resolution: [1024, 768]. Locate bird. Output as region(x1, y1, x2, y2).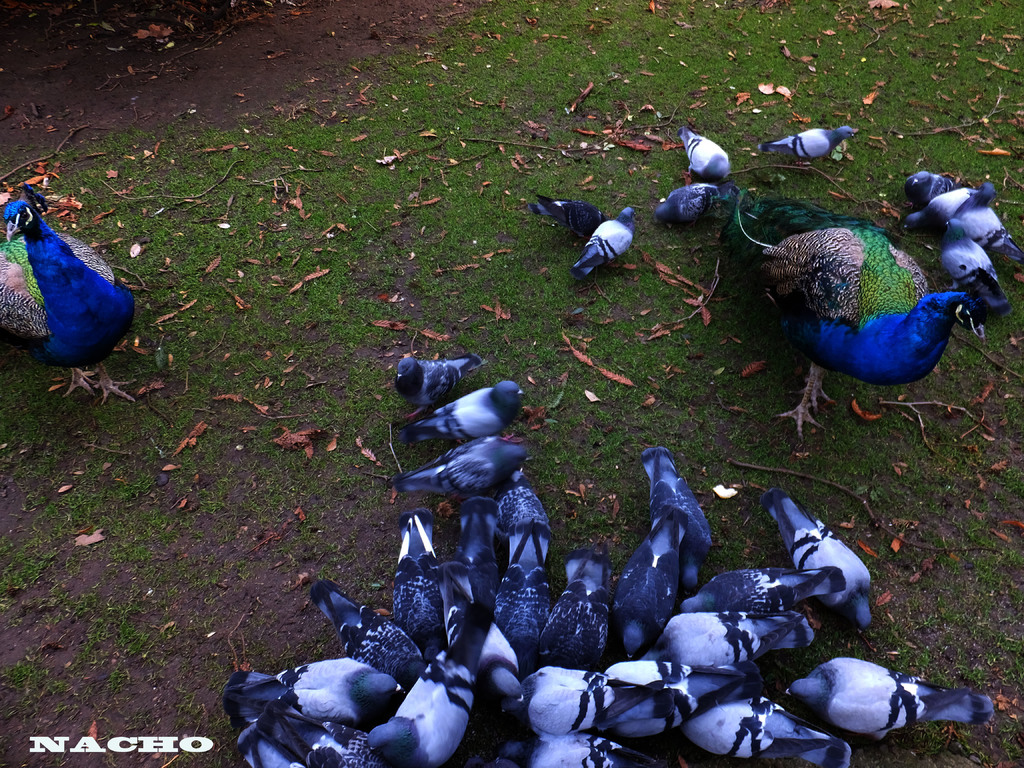
region(243, 654, 424, 730).
